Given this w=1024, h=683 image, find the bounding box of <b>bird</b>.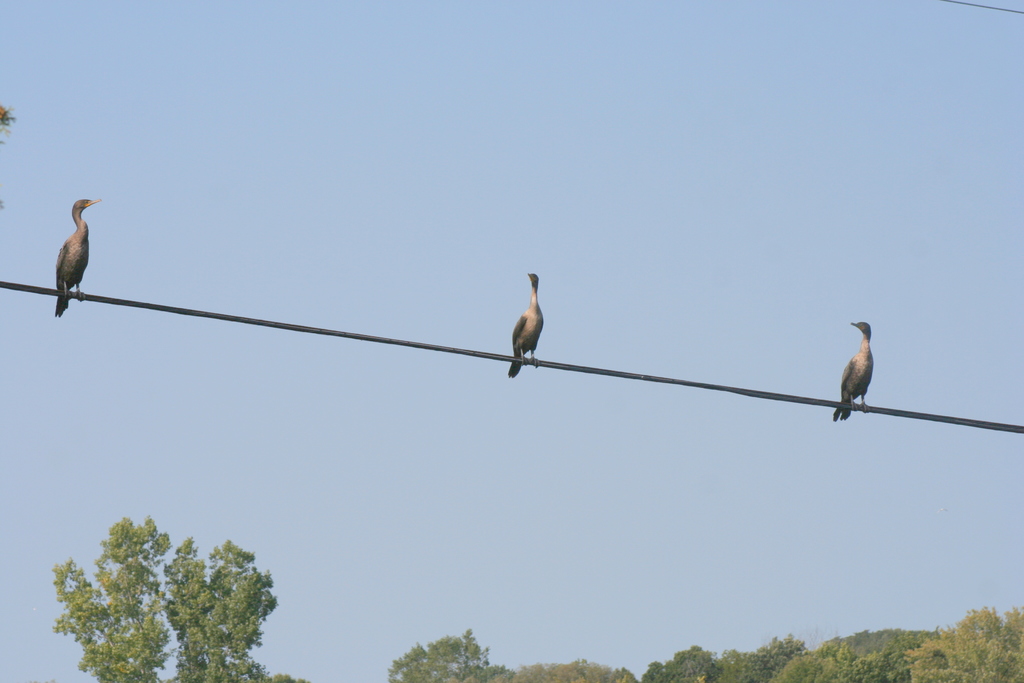
bbox=[833, 315, 879, 423].
